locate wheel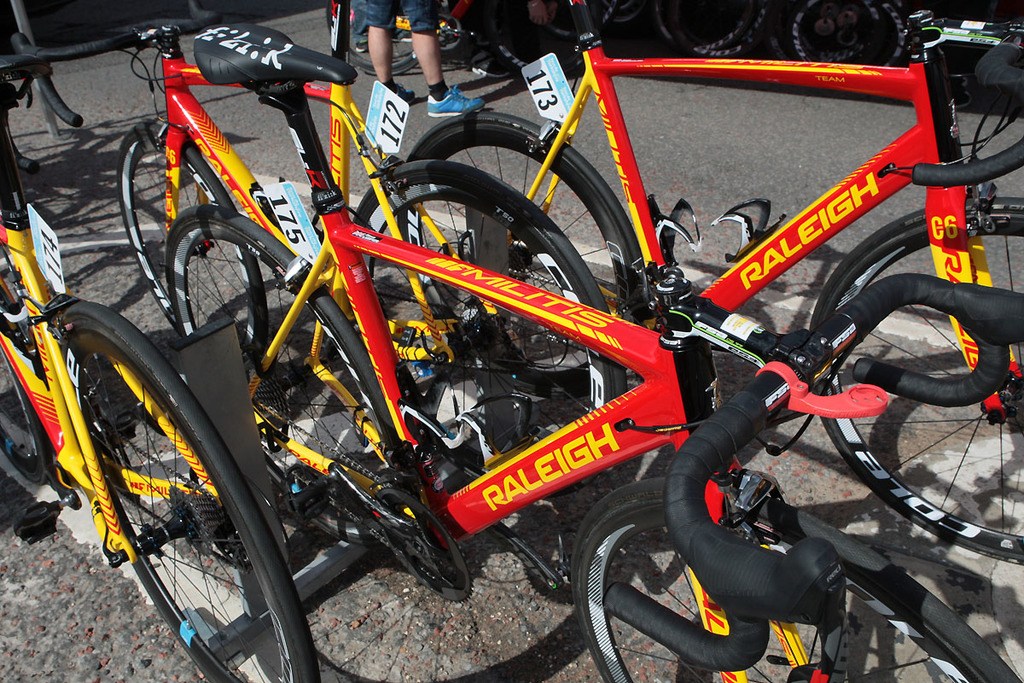
(x1=490, y1=0, x2=596, y2=77)
